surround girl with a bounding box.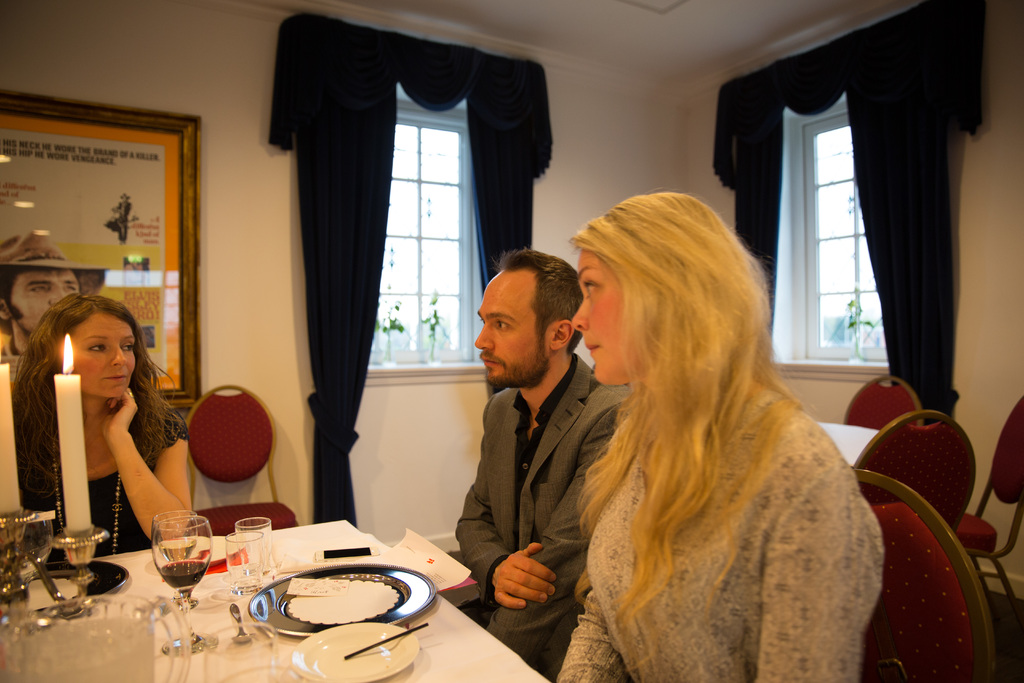
(left=556, top=194, right=885, bottom=682).
